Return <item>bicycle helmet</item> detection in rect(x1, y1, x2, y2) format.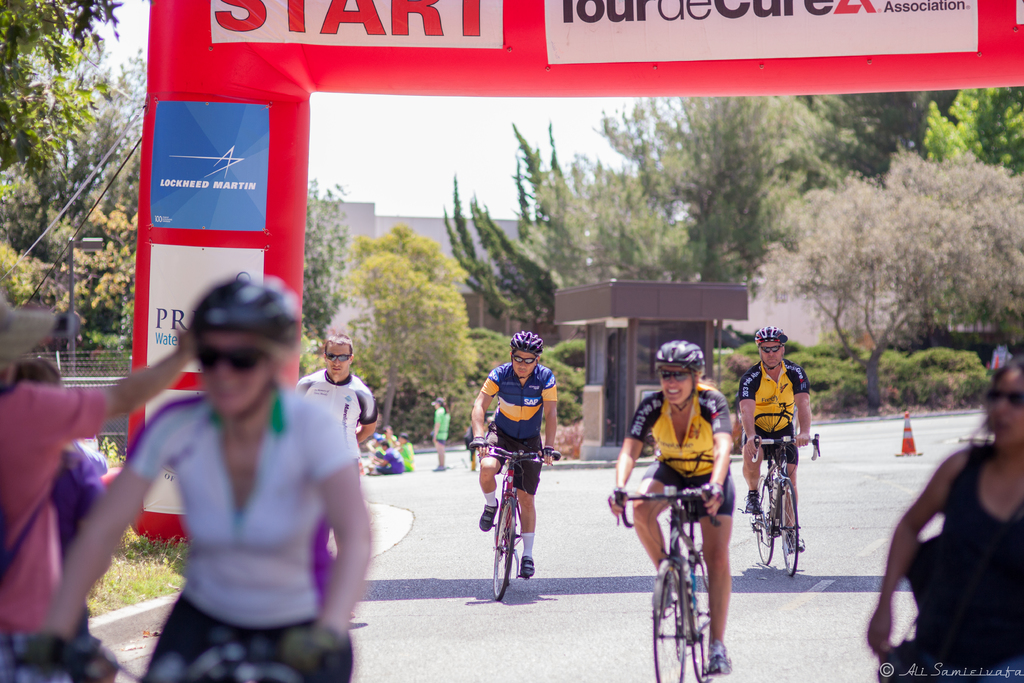
rect(750, 323, 790, 347).
